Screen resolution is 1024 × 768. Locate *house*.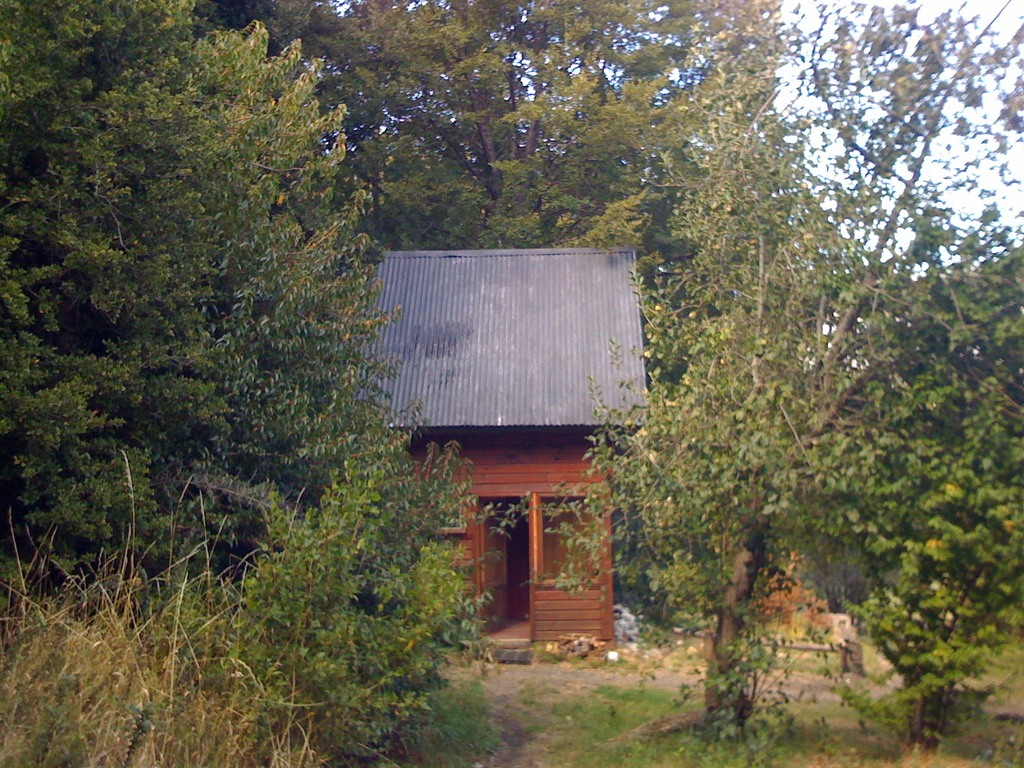
[x1=350, y1=251, x2=638, y2=653].
